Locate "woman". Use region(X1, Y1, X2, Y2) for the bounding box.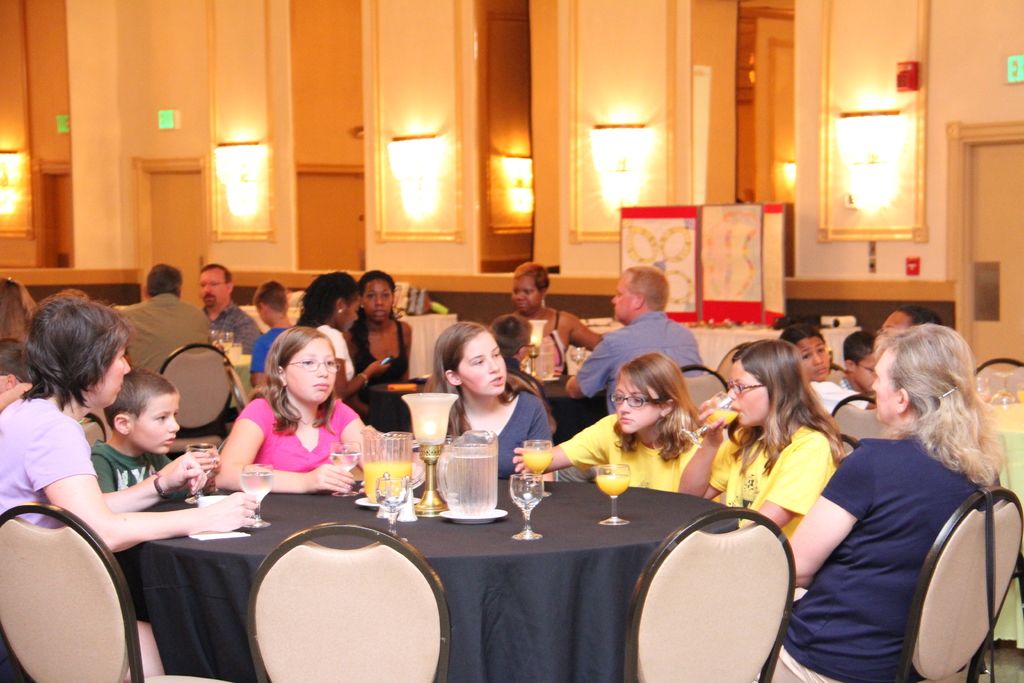
region(674, 334, 845, 556).
